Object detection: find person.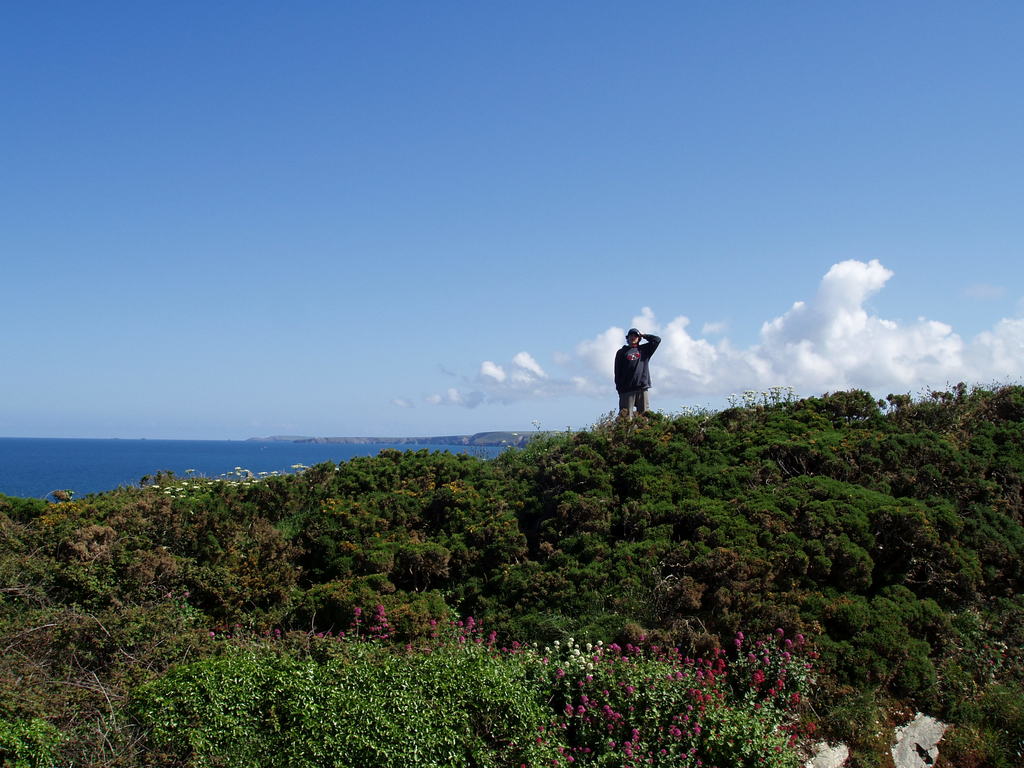
bbox=[606, 326, 656, 420].
